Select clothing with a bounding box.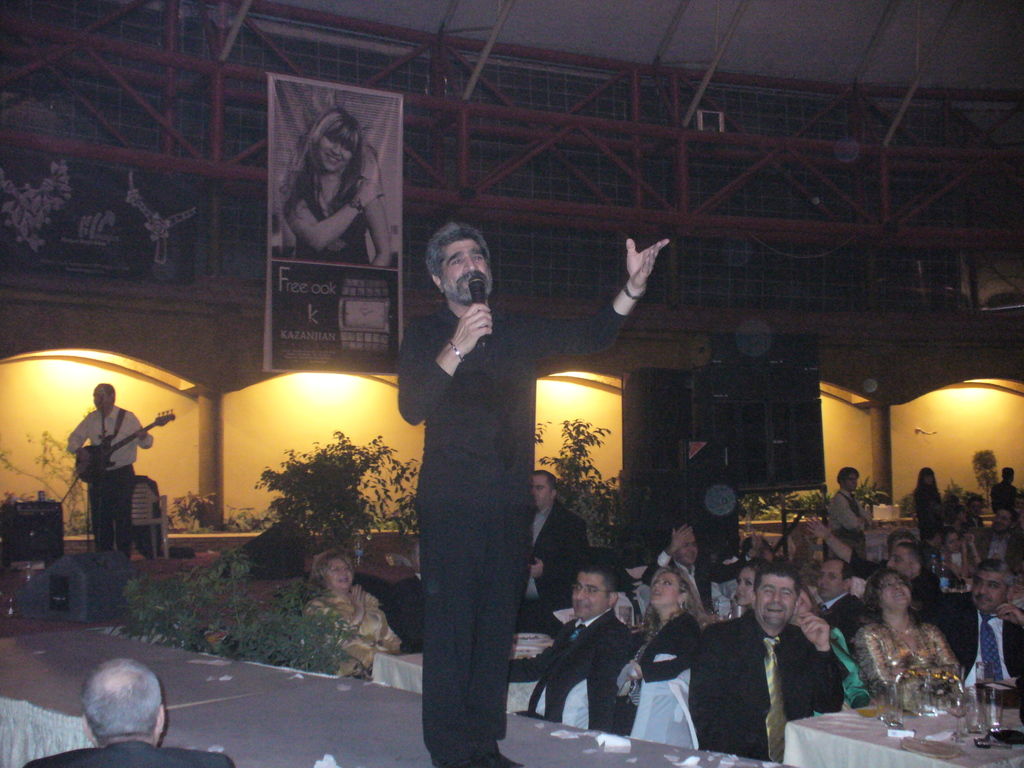
x1=687 y1=595 x2=850 y2=762.
